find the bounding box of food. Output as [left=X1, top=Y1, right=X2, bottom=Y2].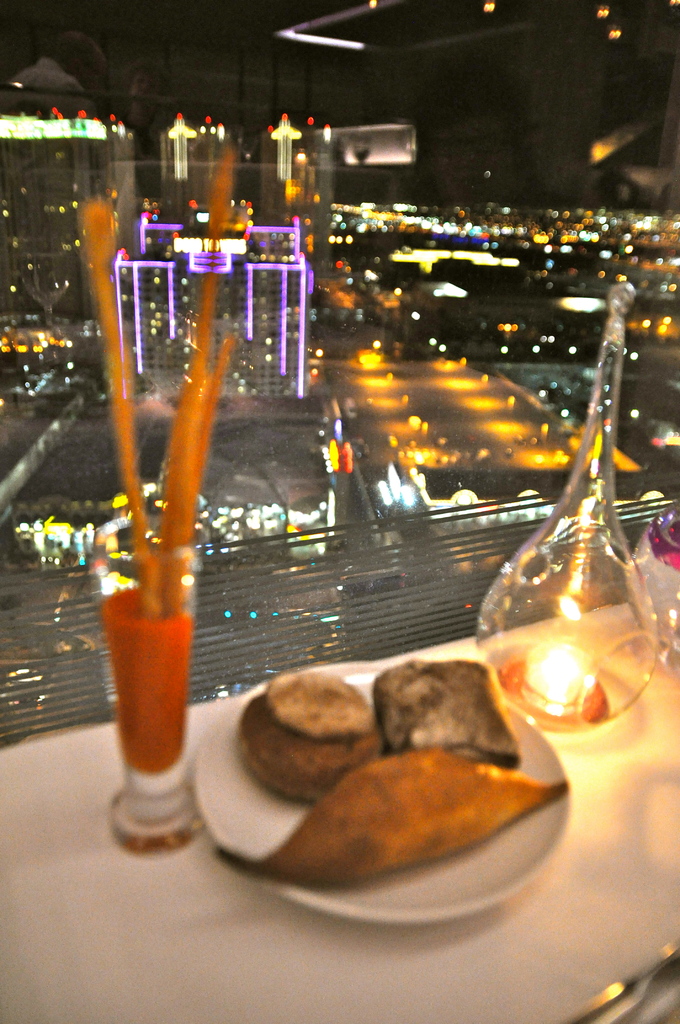
[left=256, top=724, right=558, bottom=909].
